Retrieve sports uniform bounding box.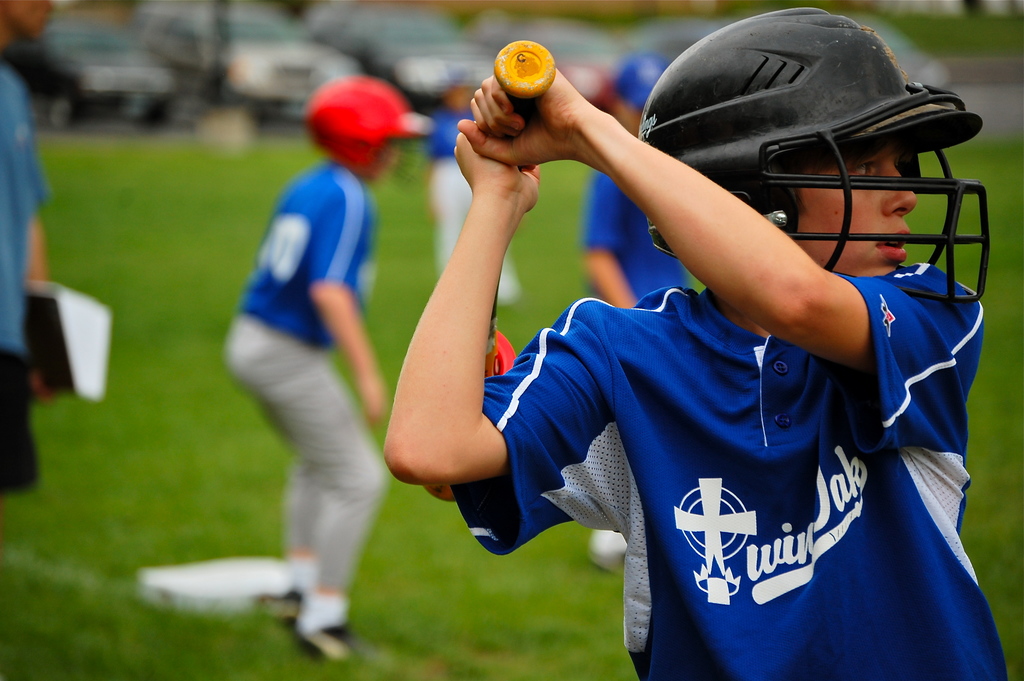
Bounding box: rect(458, 1, 1005, 680).
